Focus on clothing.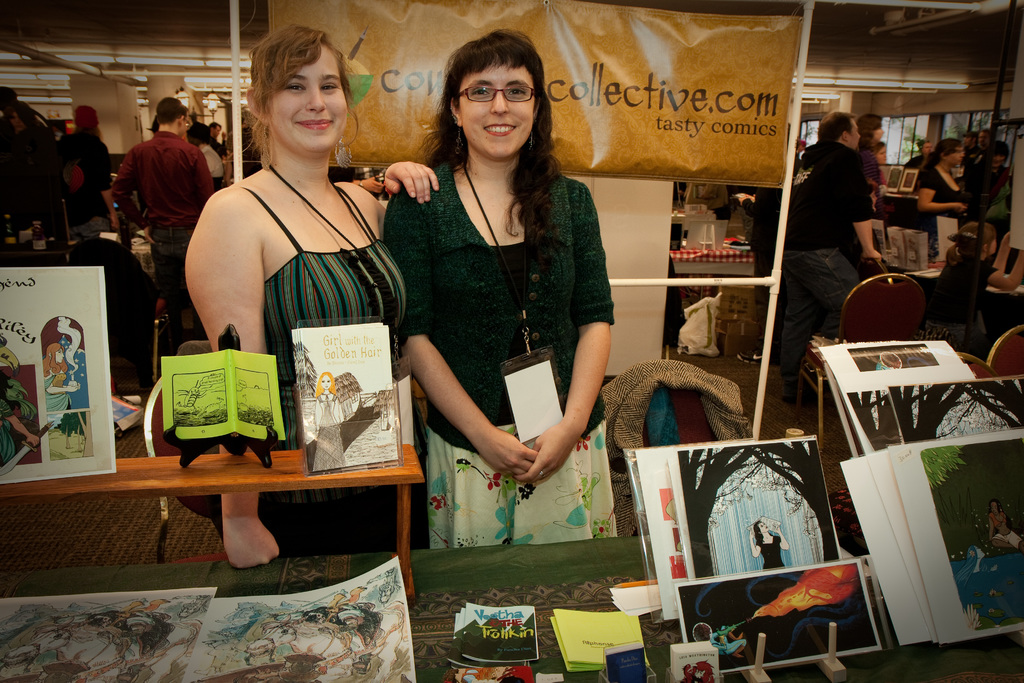
Focused at select_region(758, 136, 879, 248).
